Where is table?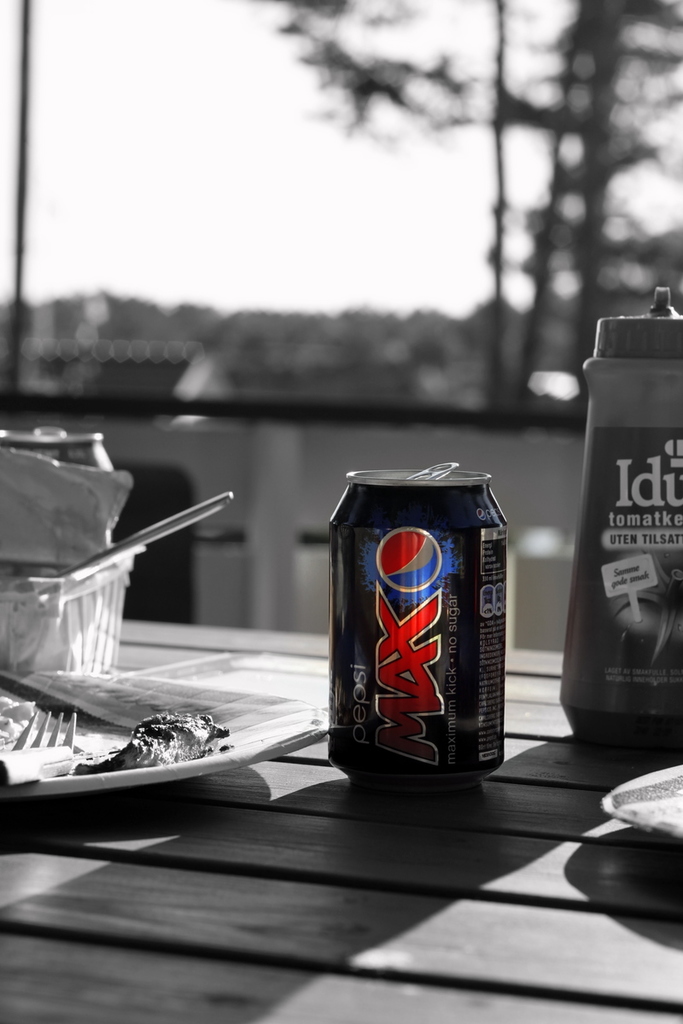
rect(0, 399, 682, 1023).
